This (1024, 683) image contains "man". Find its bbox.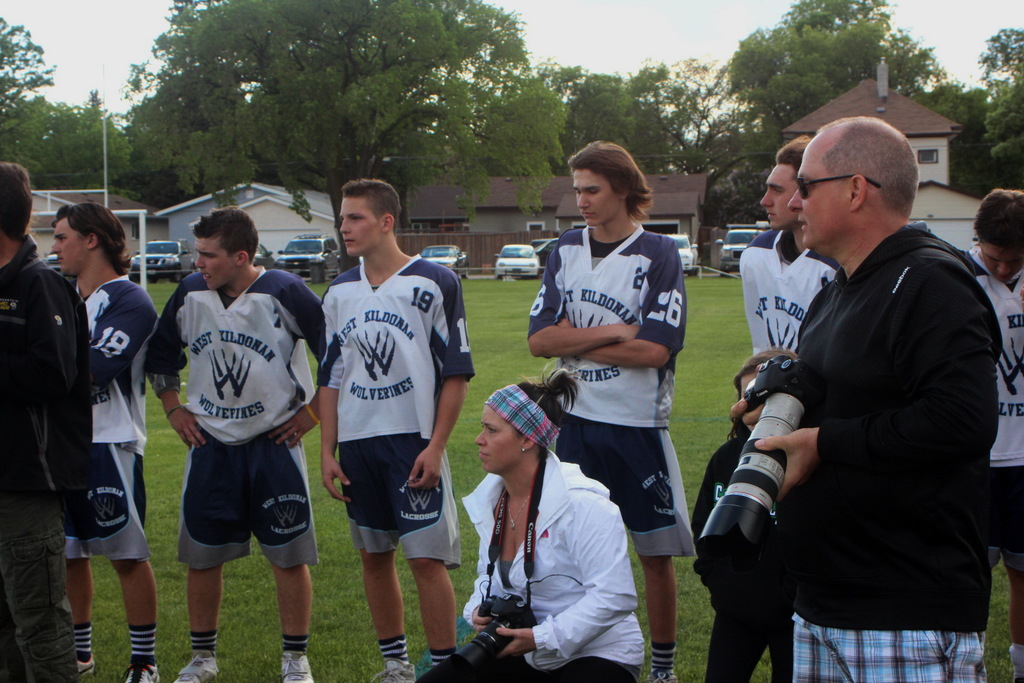
bbox=[735, 129, 841, 379].
